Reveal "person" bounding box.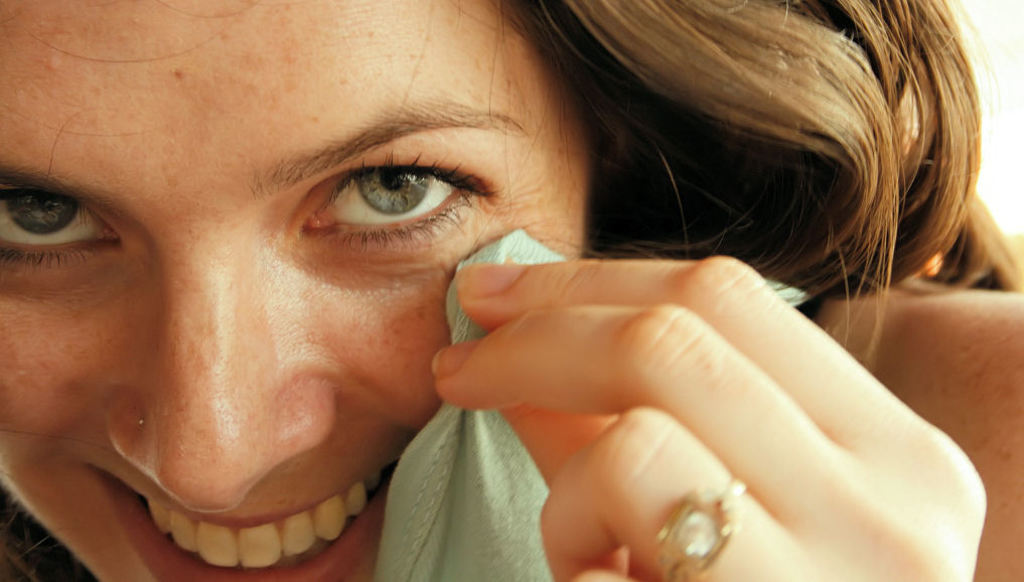
Revealed: <box>0,0,1023,581</box>.
